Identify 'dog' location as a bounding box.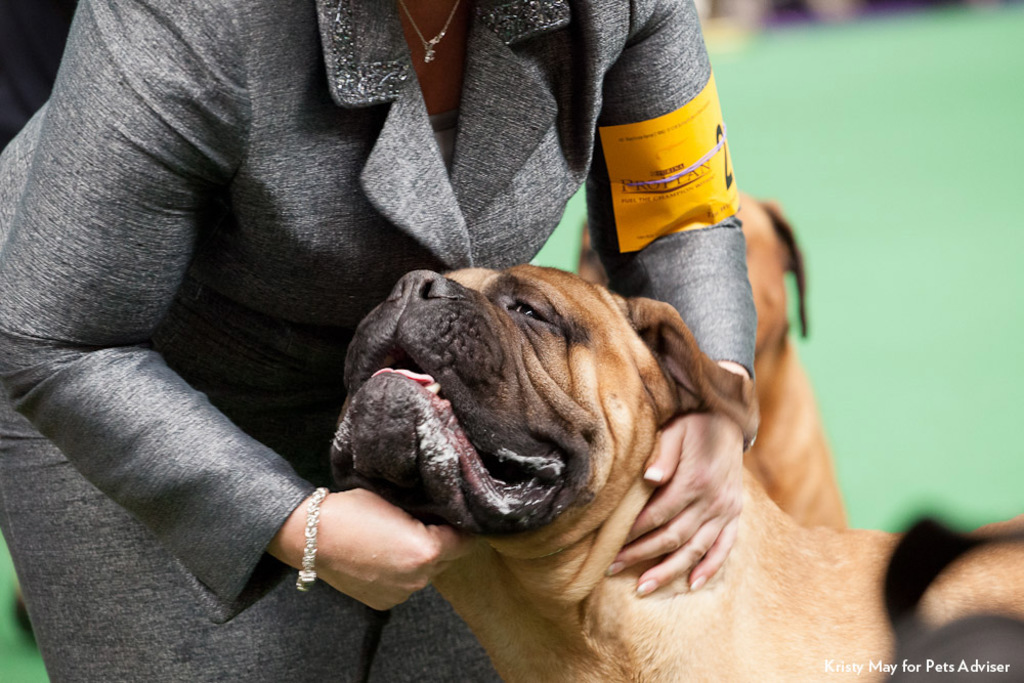
<region>317, 261, 1023, 682</region>.
